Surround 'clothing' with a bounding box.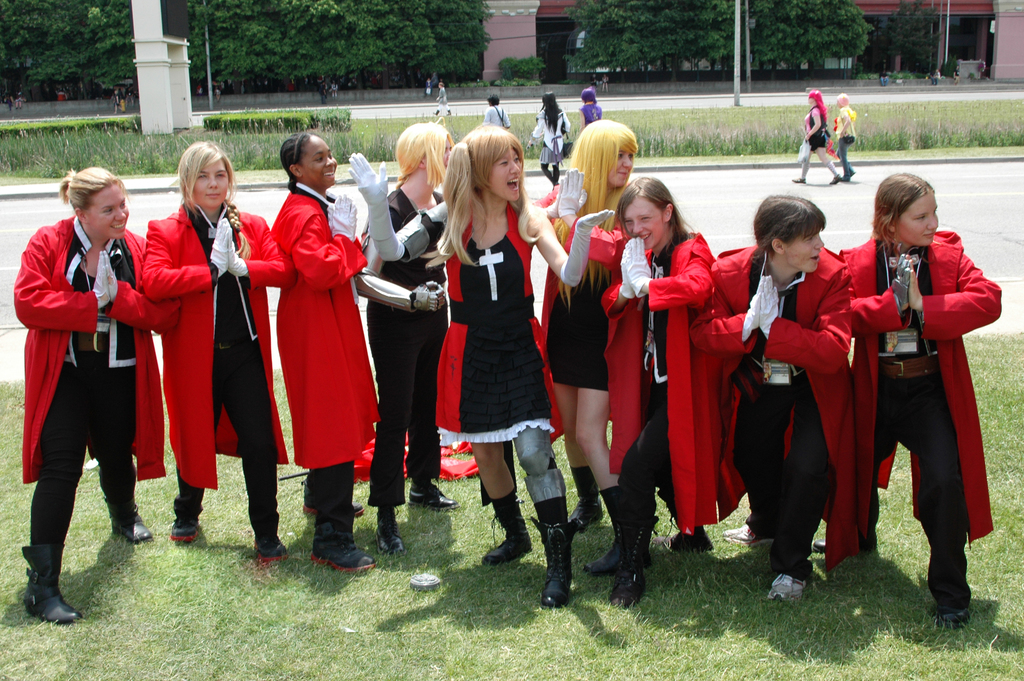
bbox(840, 229, 1005, 609).
